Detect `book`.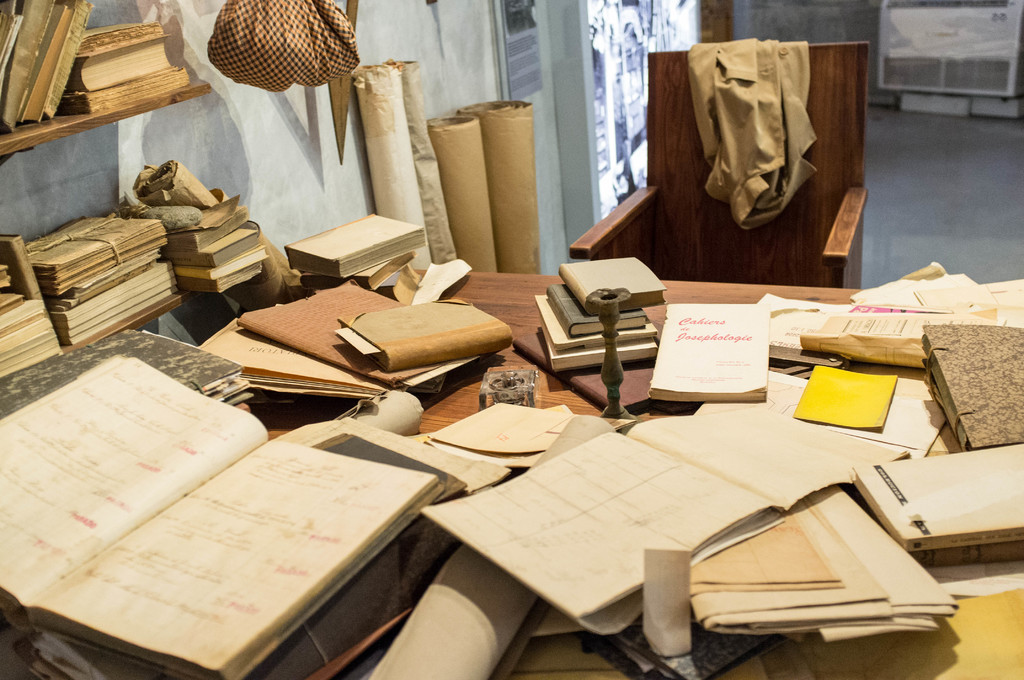
Detected at 0/390/462/644.
